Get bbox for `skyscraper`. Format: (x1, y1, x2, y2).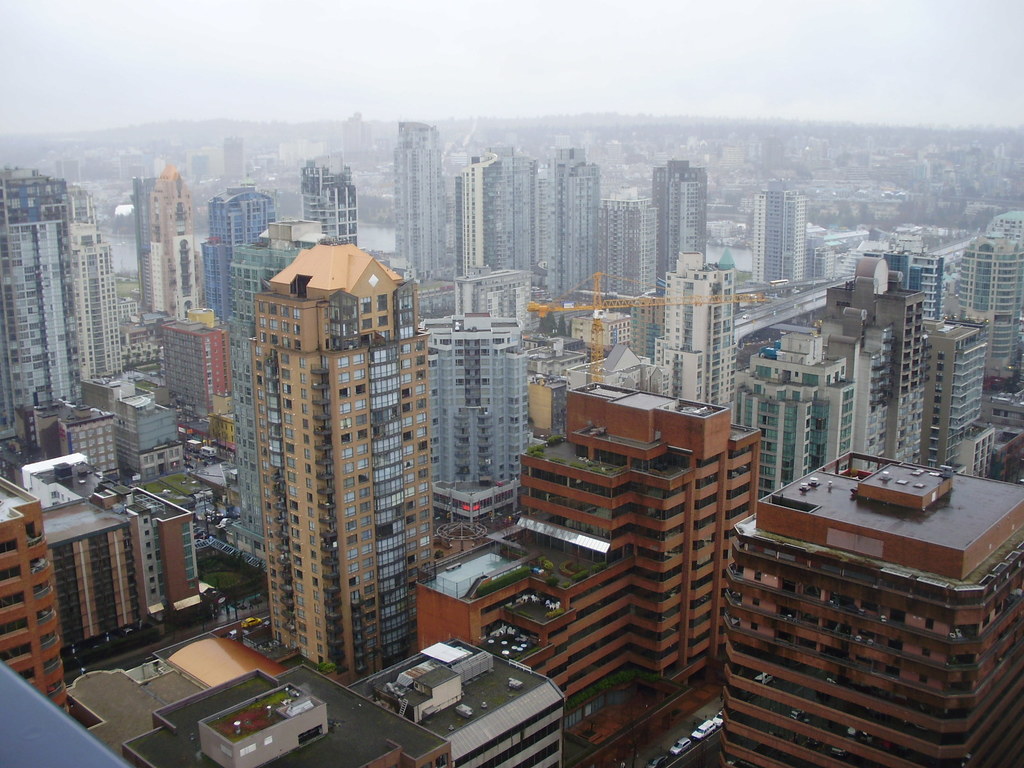
(815, 241, 835, 276).
